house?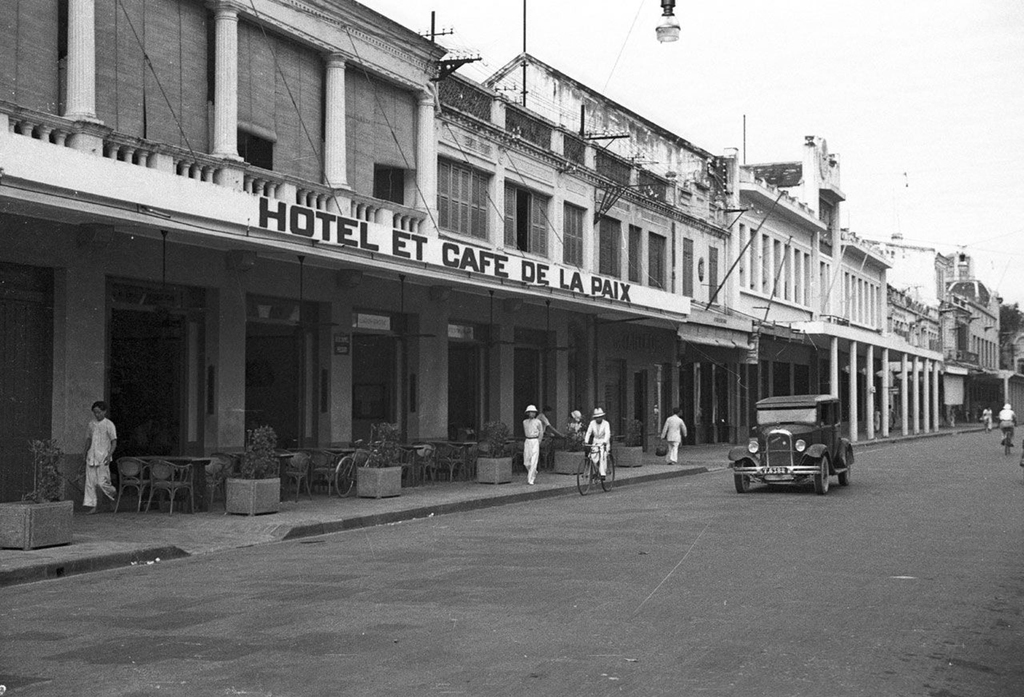
select_region(717, 136, 940, 442)
